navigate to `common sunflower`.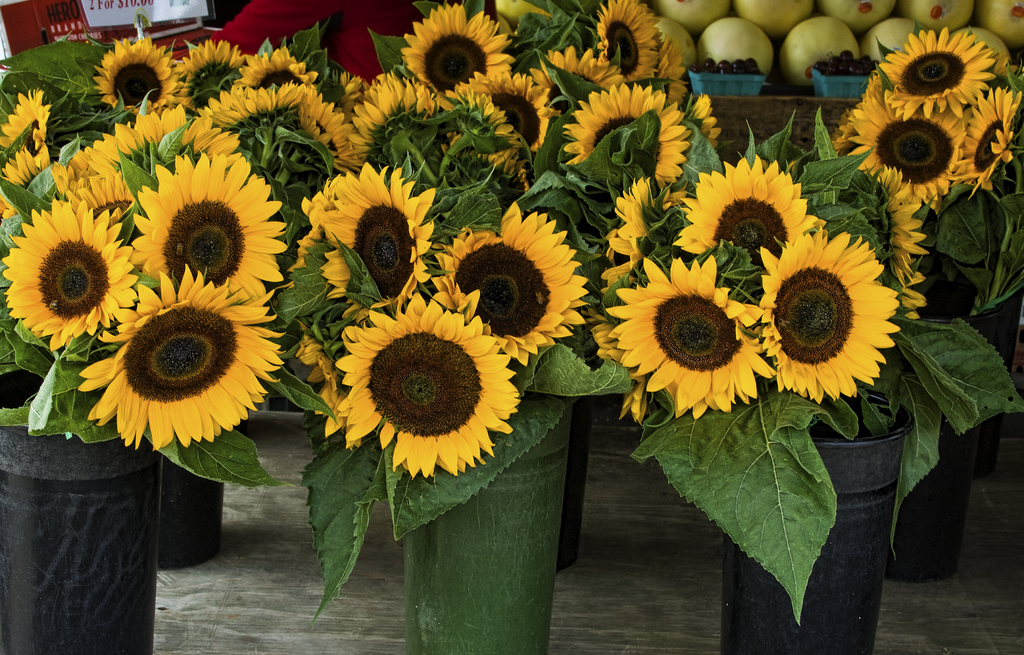
Navigation target: rect(336, 74, 442, 163).
